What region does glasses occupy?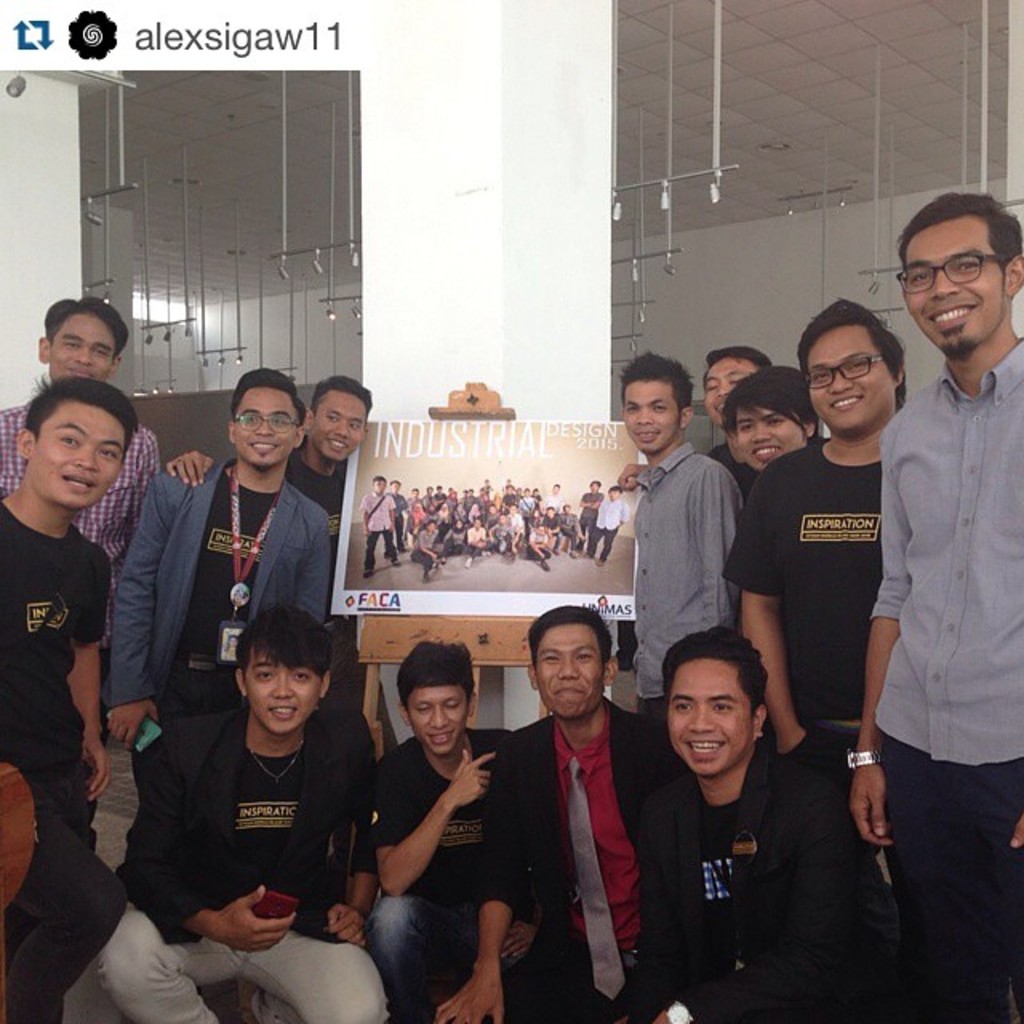
{"x1": 886, "y1": 250, "x2": 1003, "y2": 288}.
